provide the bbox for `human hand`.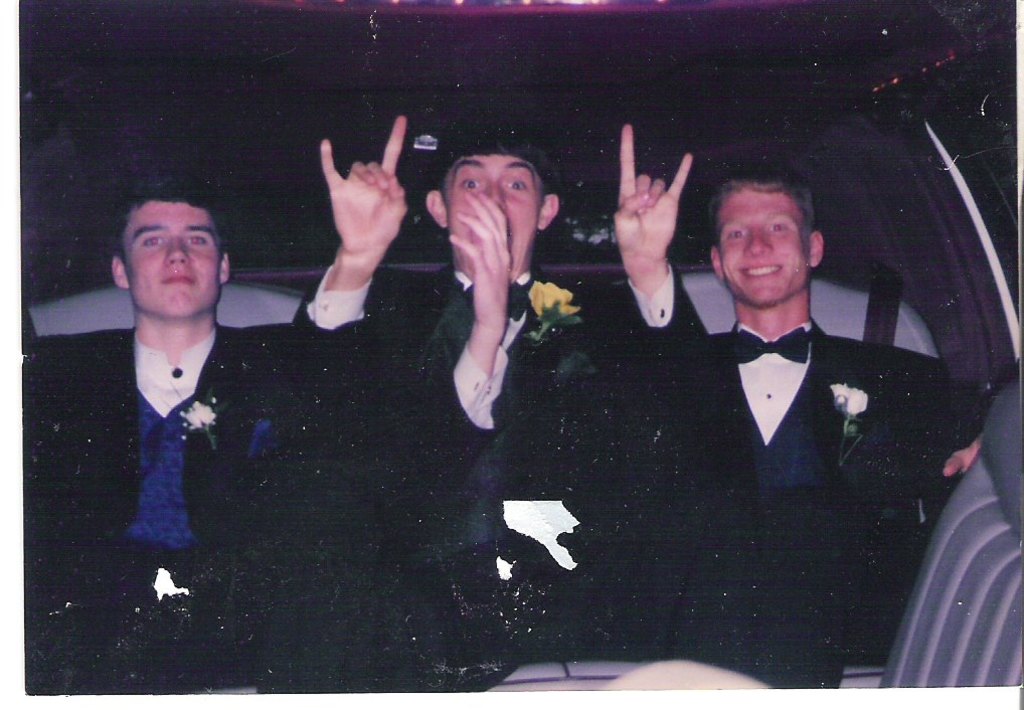
detection(450, 193, 513, 325).
